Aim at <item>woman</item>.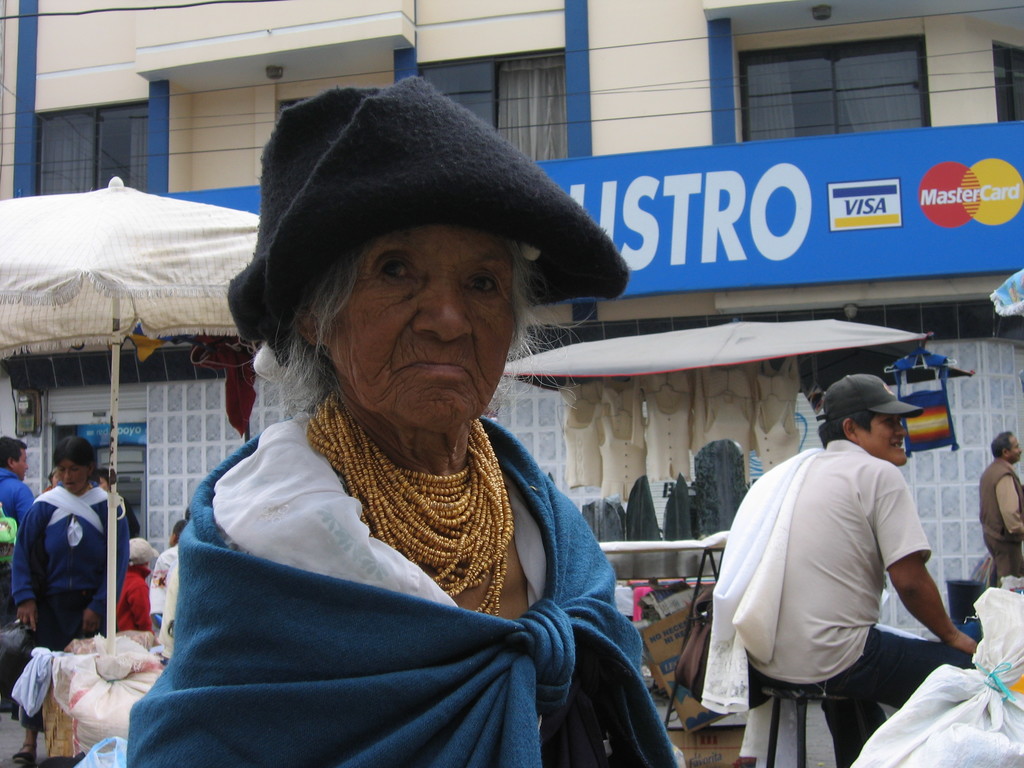
Aimed at crop(132, 76, 696, 767).
